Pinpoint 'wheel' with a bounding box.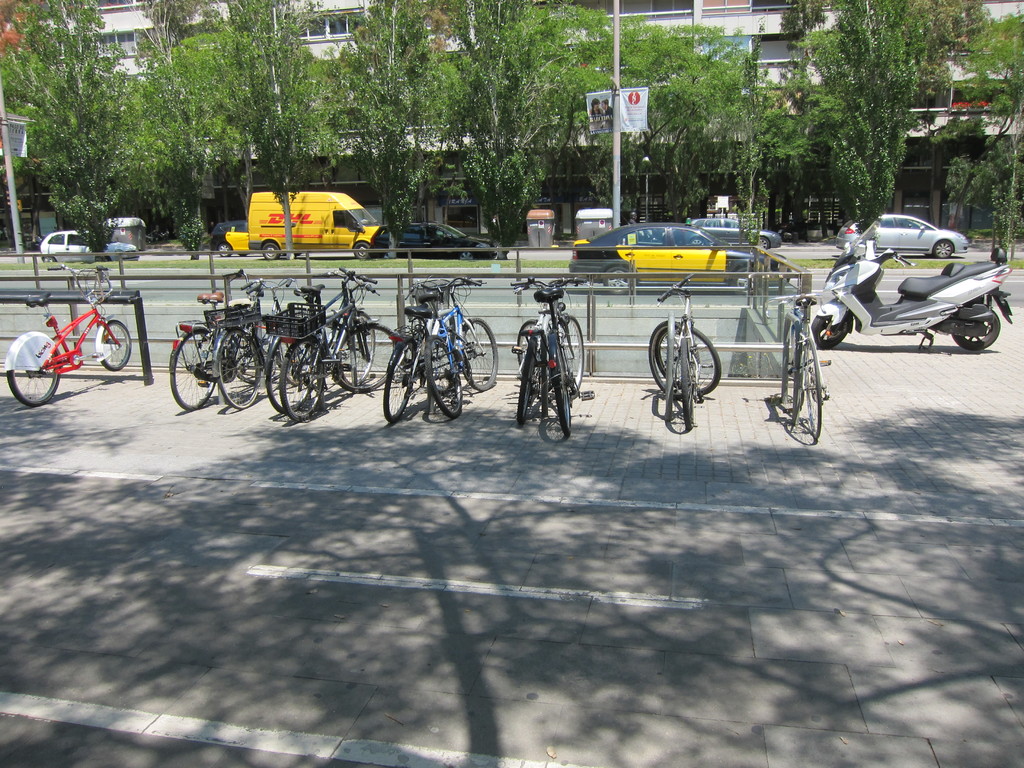
left=7, top=345, right=58, bottom=409.
